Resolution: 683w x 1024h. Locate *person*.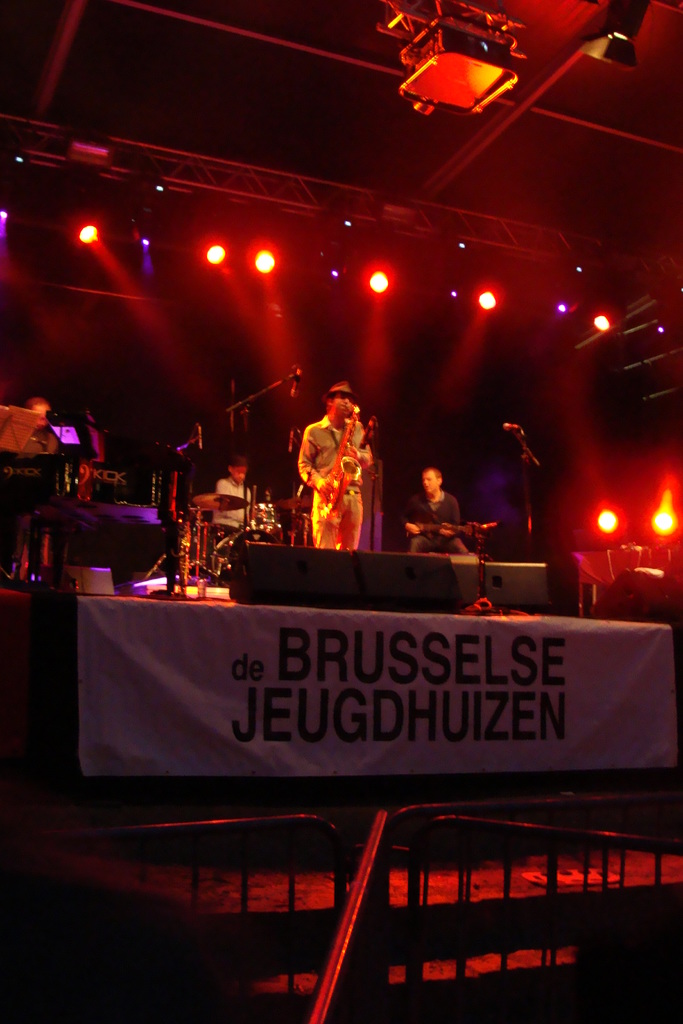
[left=416, top=460, right=477, bottom=568].
